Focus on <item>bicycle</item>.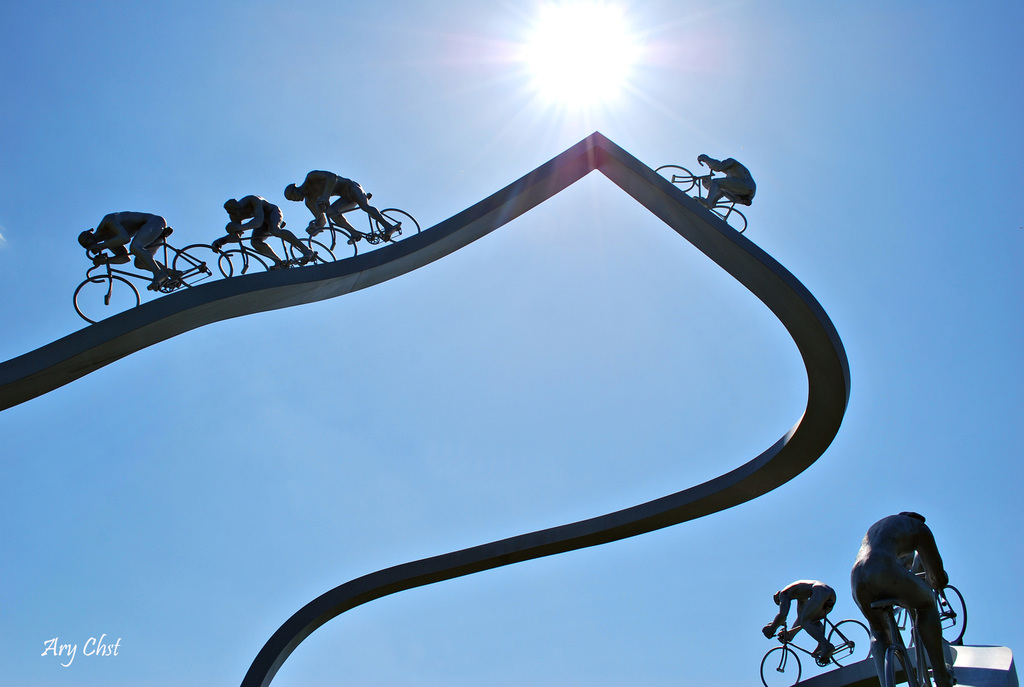
Focused at 757:621:876:686.
